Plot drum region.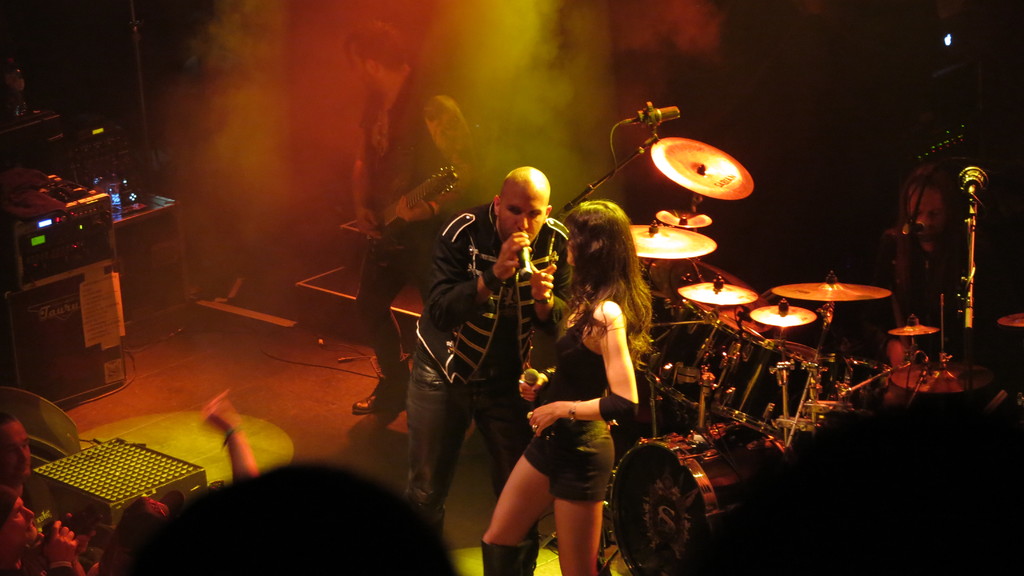
Plotted at [left=696, top=342, right=811, bottom=436].
